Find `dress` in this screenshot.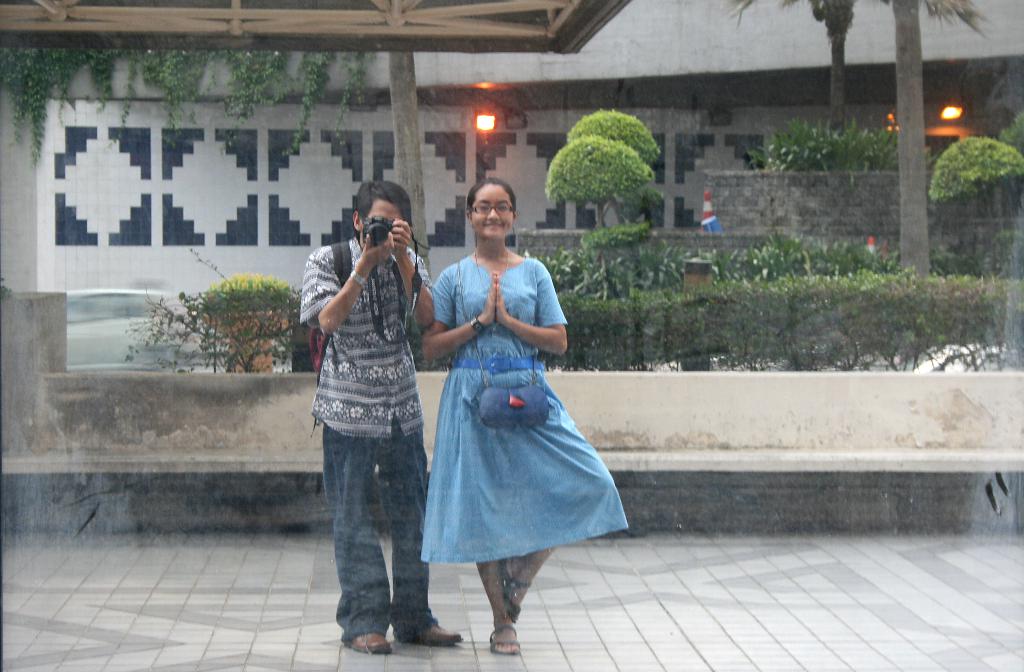
The bounding box for `dress` is 427 256 634 571.
